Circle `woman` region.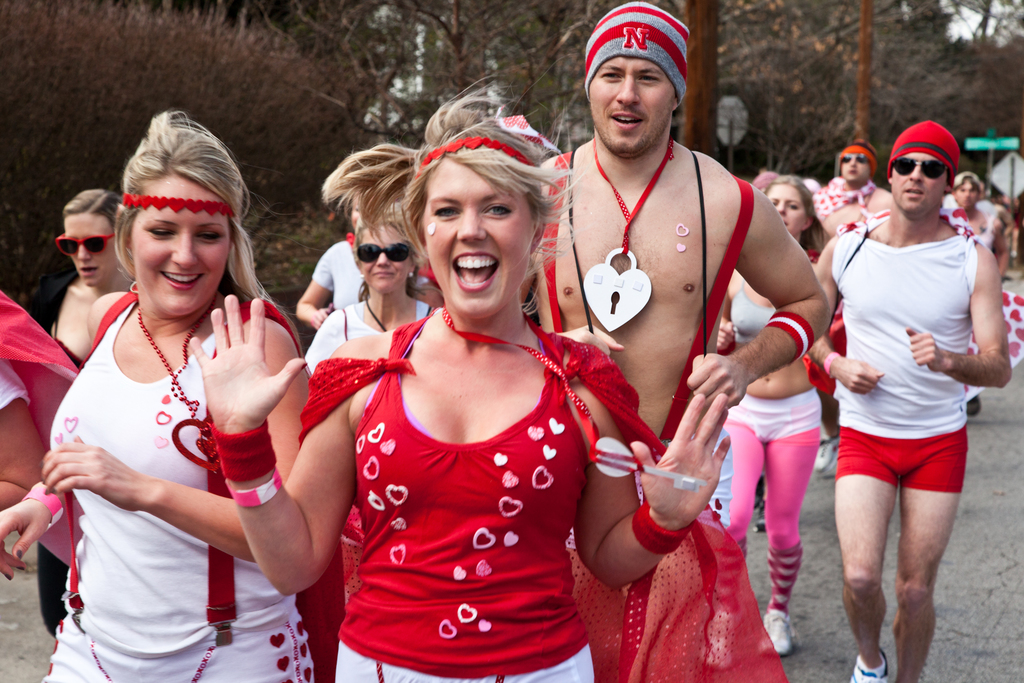
Region: 178/72/792/682.
